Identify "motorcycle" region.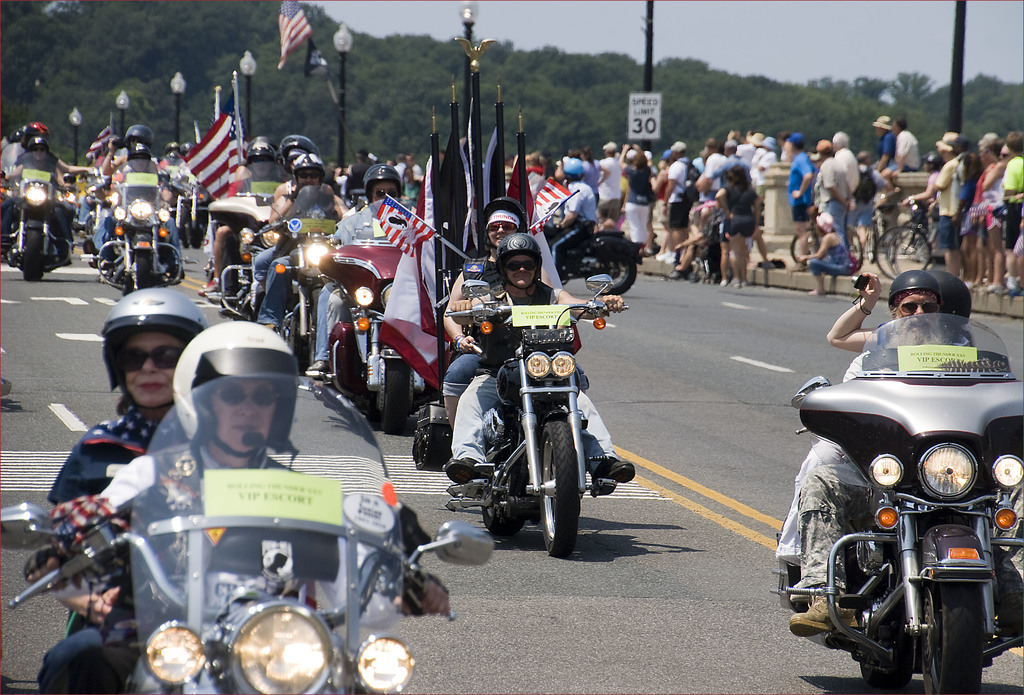
Region: Rect(244, 187, 332, 371).
